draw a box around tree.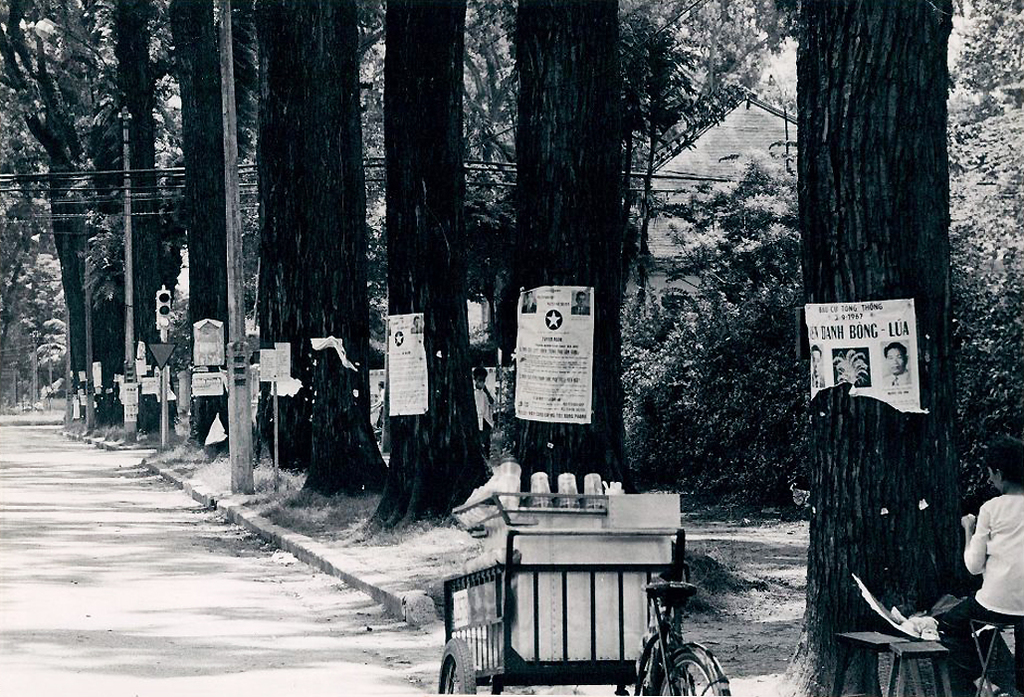
[153, 0, 255, 460].
